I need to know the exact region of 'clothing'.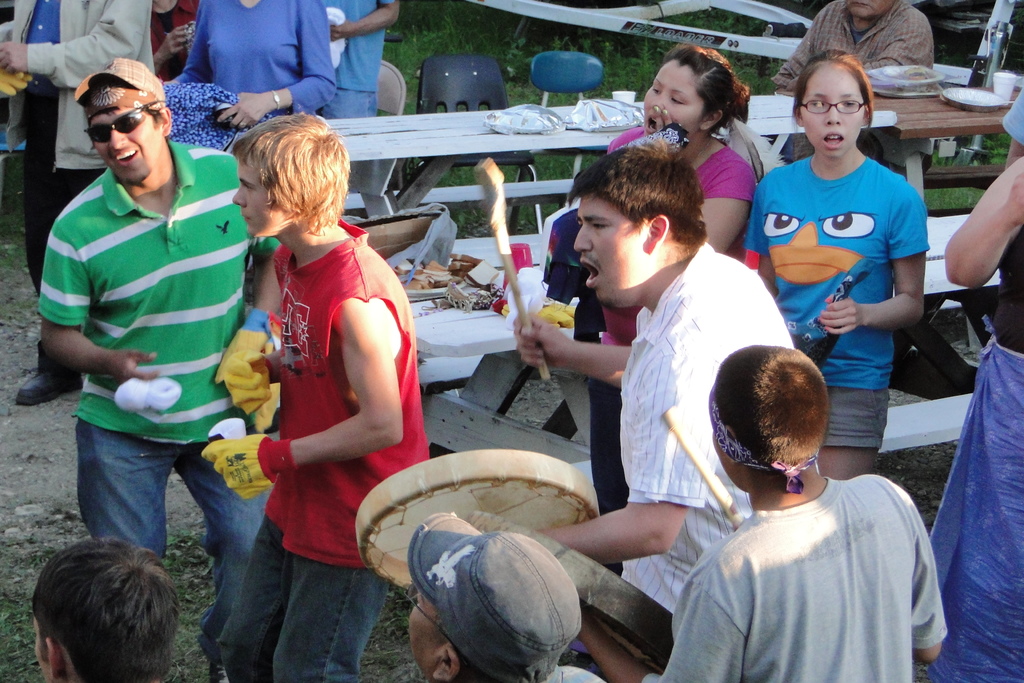
Region: bbox=[169, 0, 337, 113].
